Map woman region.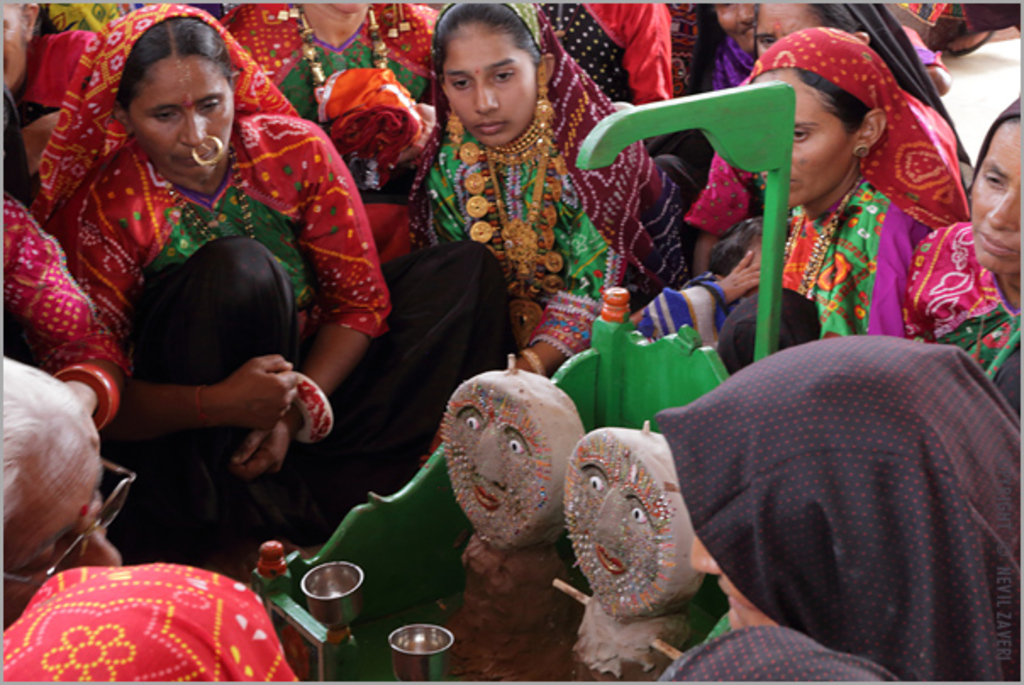
Mapped to crop(0, 205, 124, 420).
